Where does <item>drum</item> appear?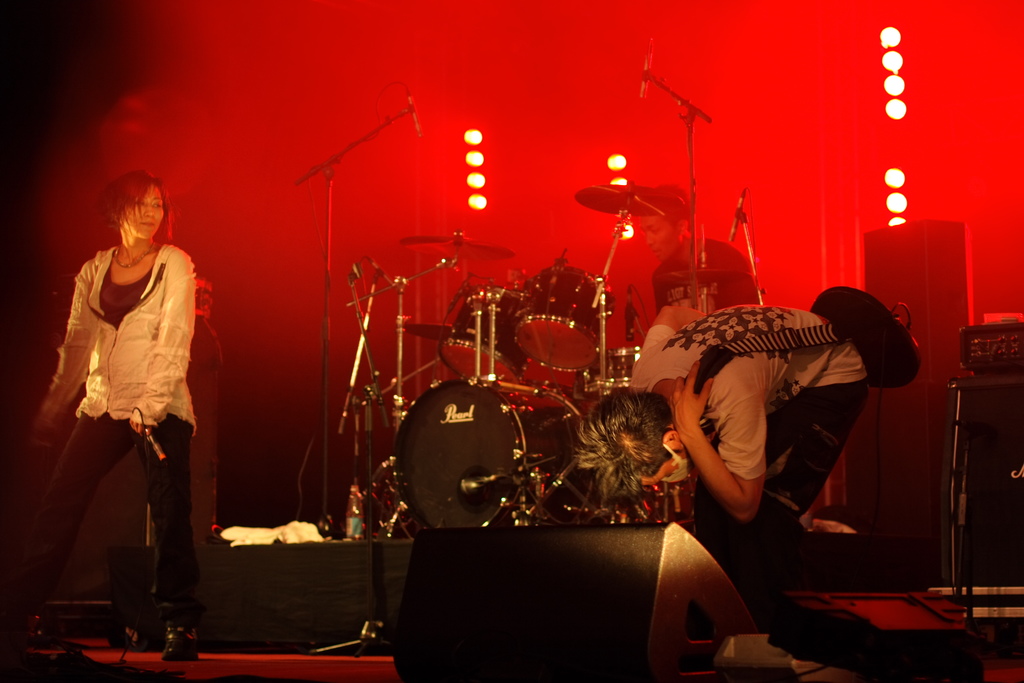
Appears at region(516, 266, 609, 372).
